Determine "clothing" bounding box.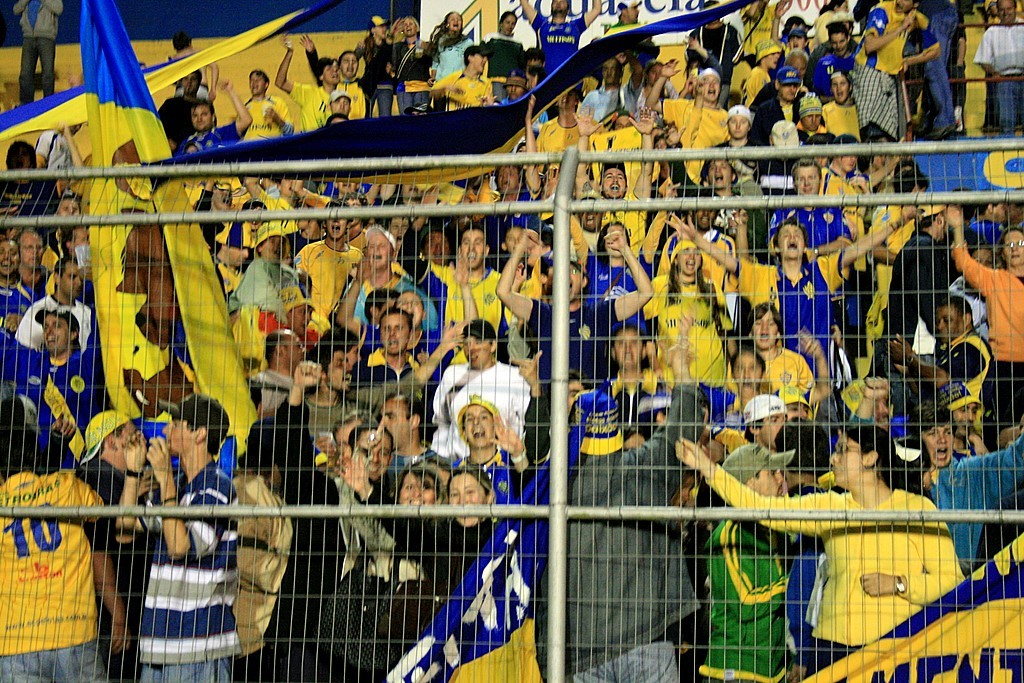
Determined: bbox(18, 430, 112, 679).
